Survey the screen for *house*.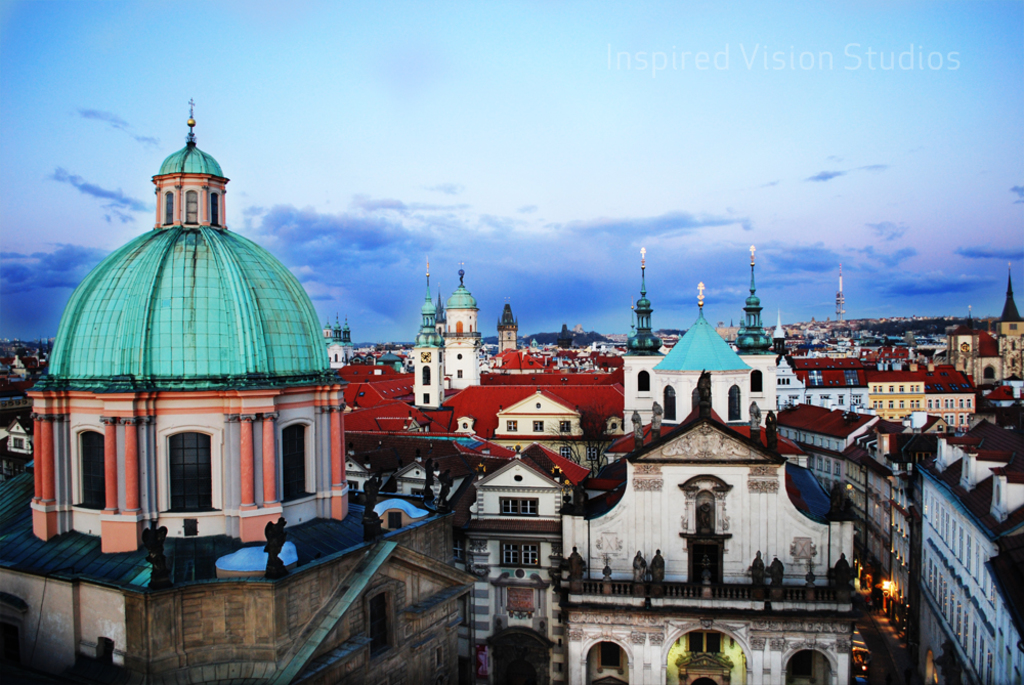
Survey found: 492/301/516/352.
